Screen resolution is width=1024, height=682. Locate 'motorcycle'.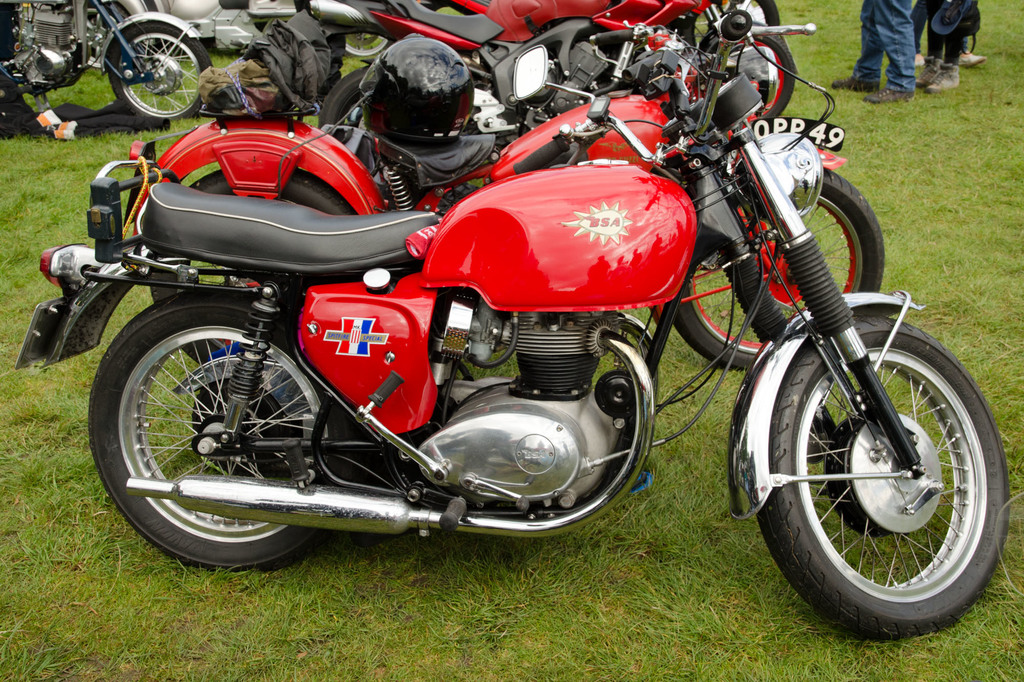
[335,25,399,52].
